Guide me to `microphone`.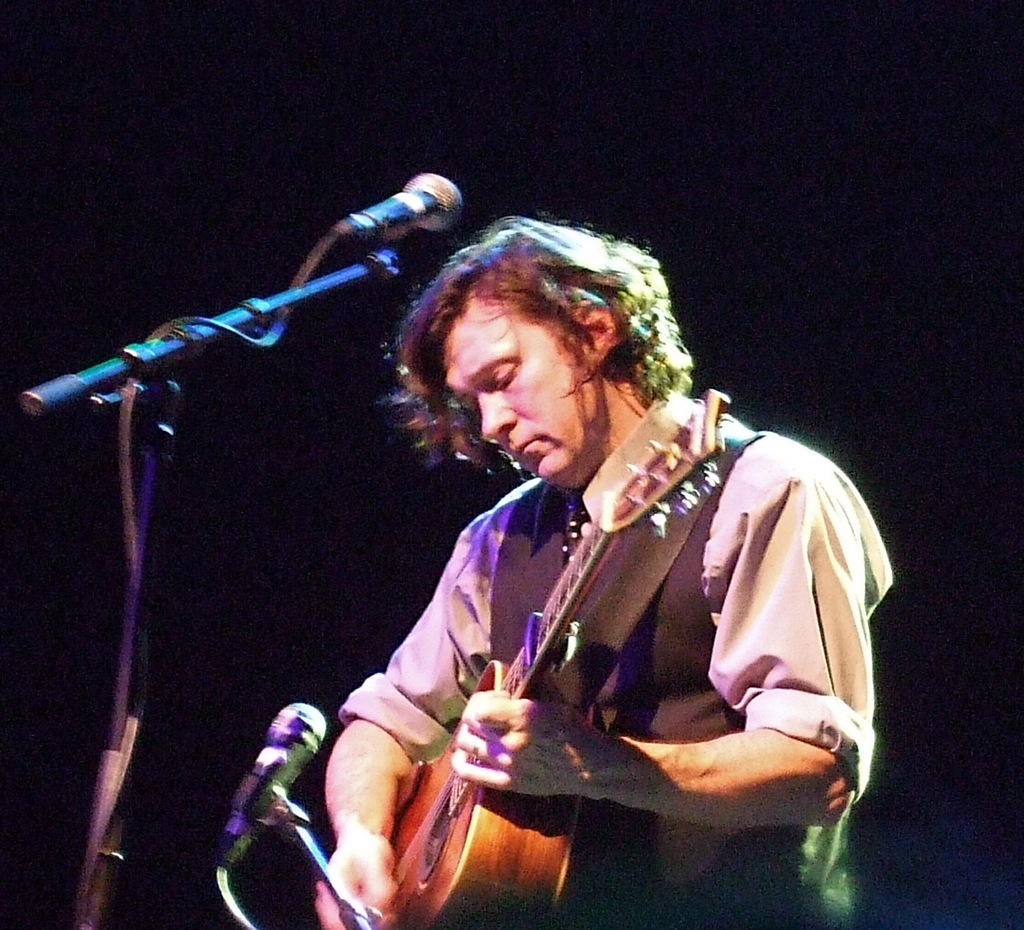
Guidance: <box>319,163,476,243</box>.
